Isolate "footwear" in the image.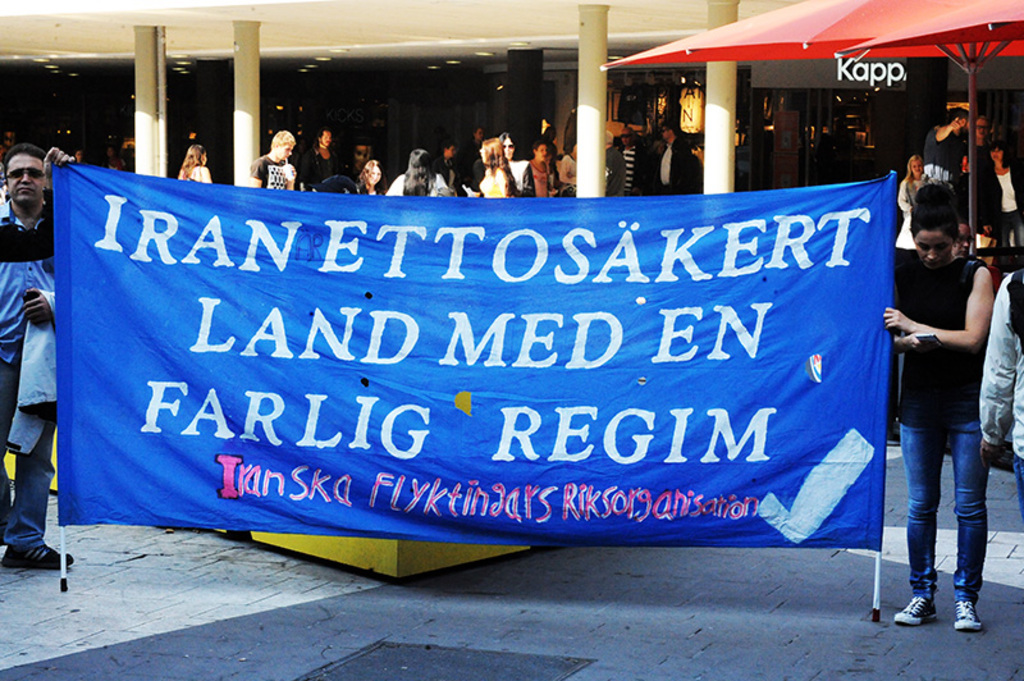
Isolated region: x1=954 y1=599 x2=984 y2=630.
